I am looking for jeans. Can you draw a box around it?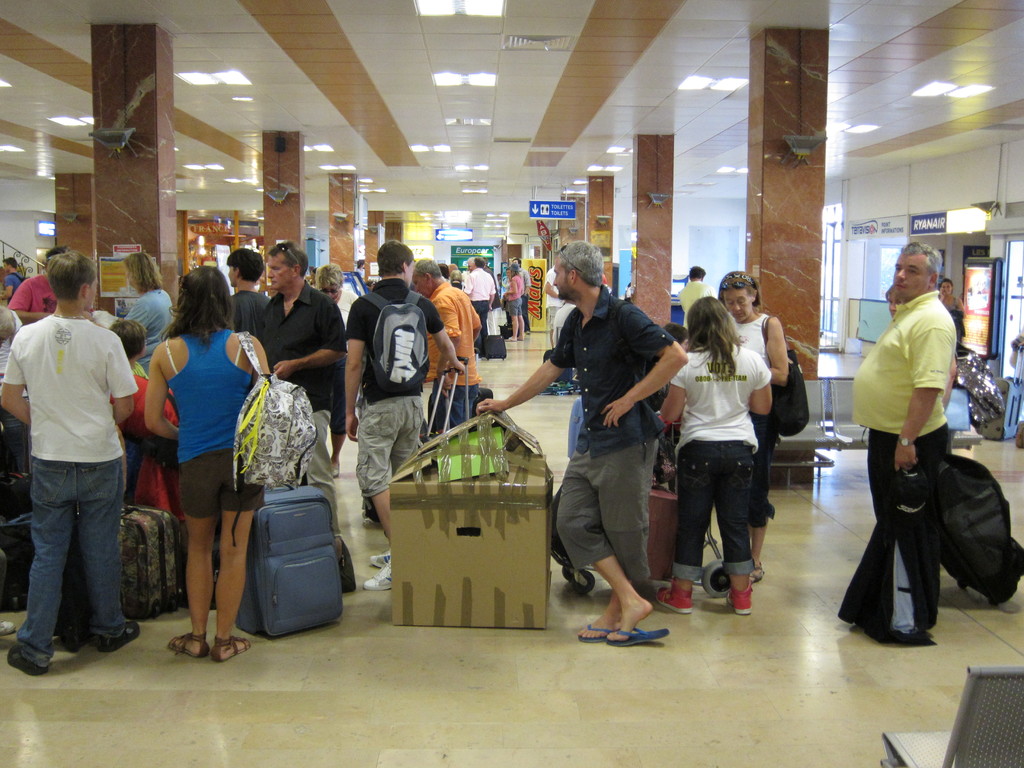
Sure, the bounding box is 438/385/478/427.
